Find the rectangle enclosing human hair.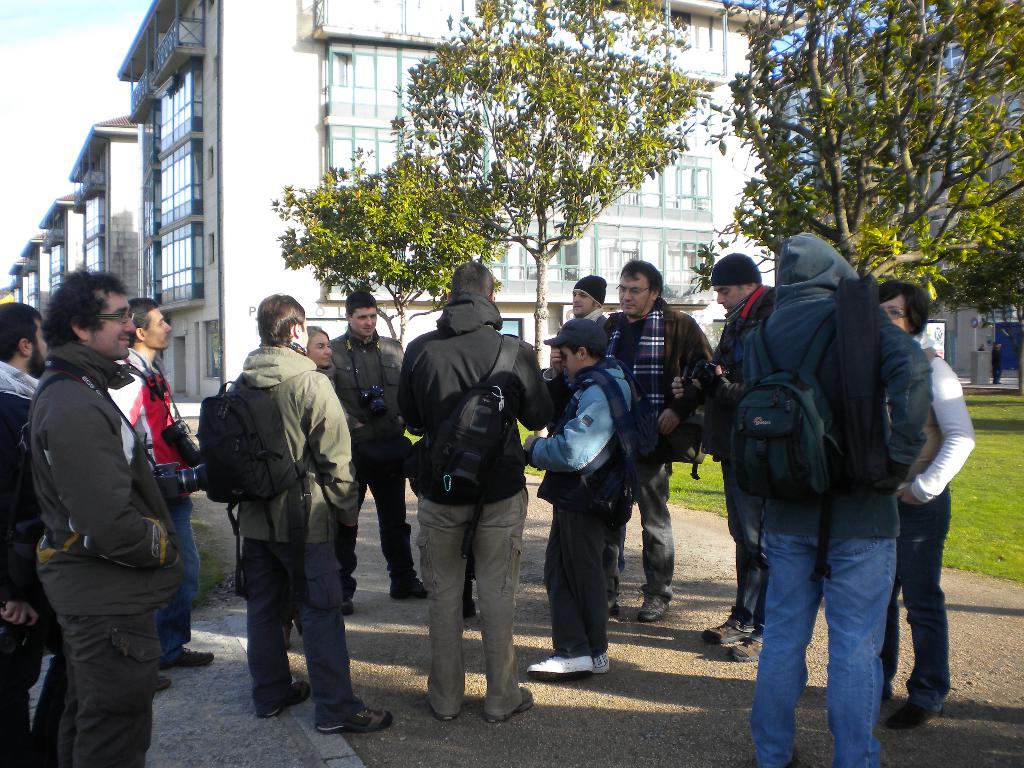
(449, 259, 493, 299).
